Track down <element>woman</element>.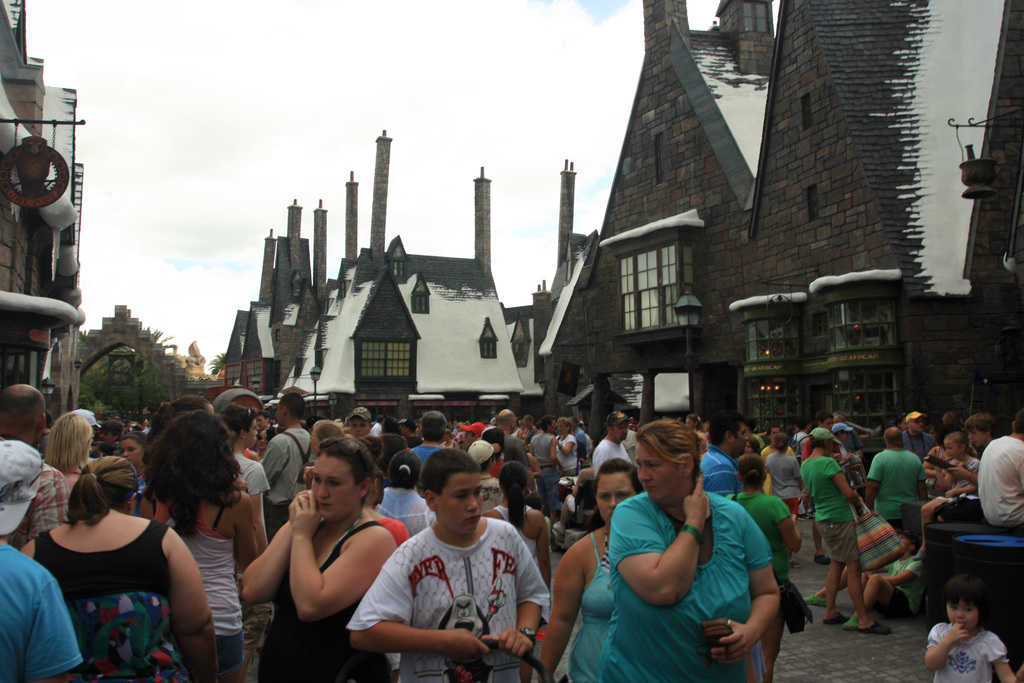
Tracked to BBox(120, 431, 147, 497).
